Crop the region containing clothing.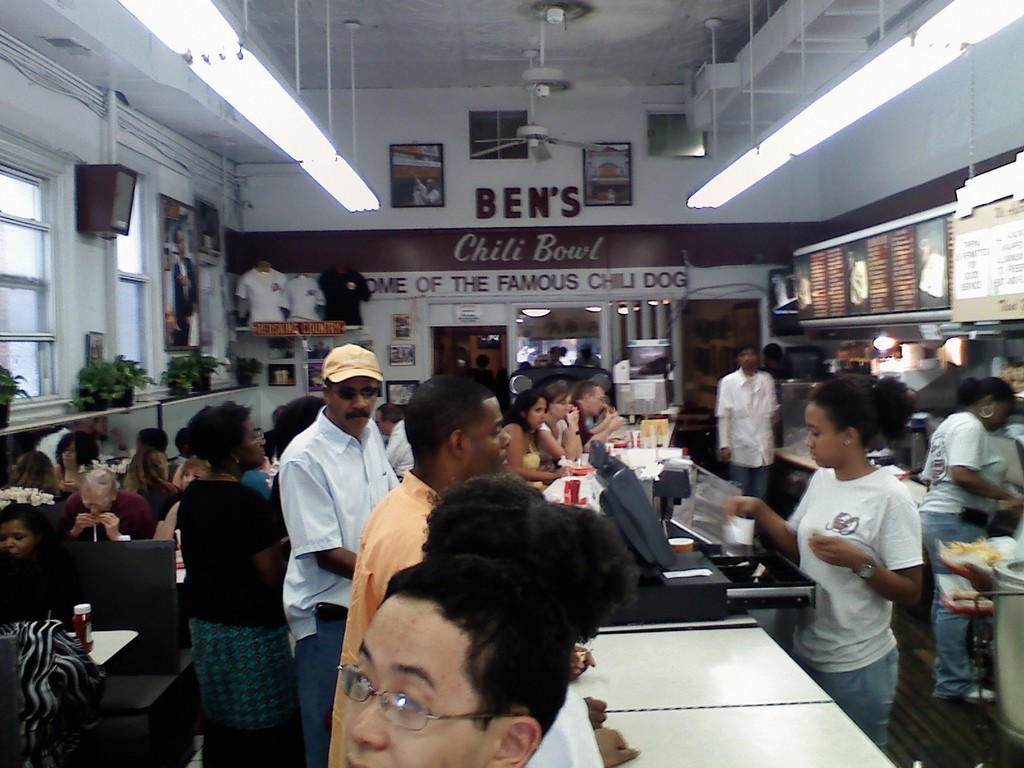
Crop region: bbox=[410, 182, 443, 207].
